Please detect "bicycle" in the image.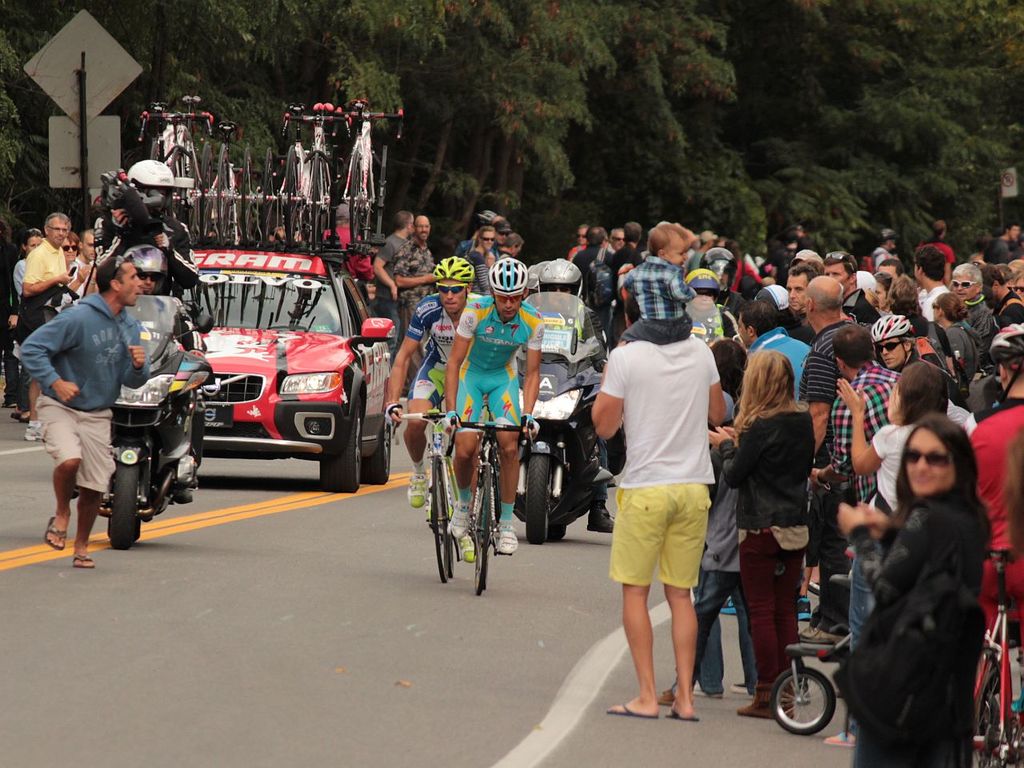
[left=189, top=143, right=214, bottom=231].
